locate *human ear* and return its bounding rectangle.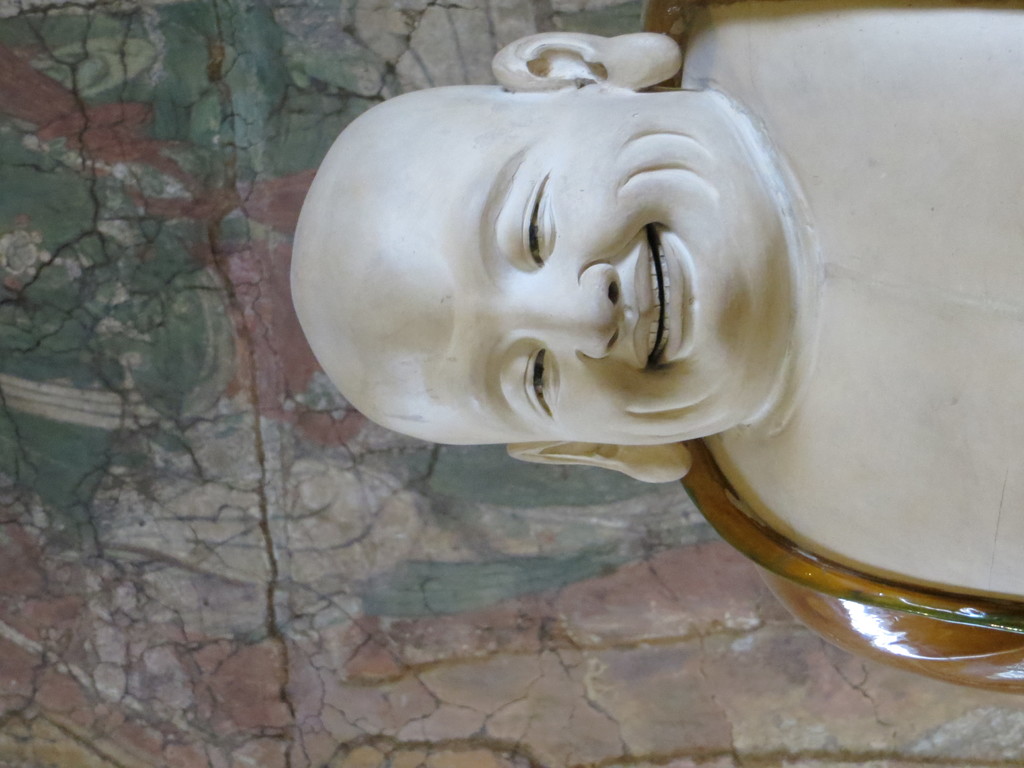
bbox=[499, 31, 682, 93].
